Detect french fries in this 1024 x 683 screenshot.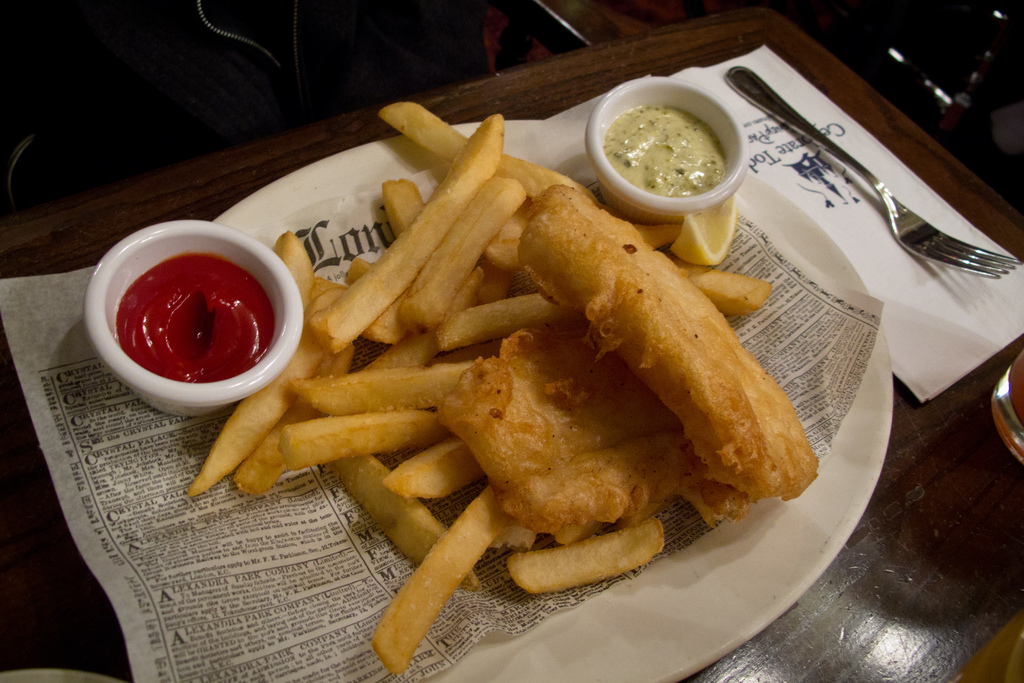
Detection: <box>188,96,778,675</box>.
